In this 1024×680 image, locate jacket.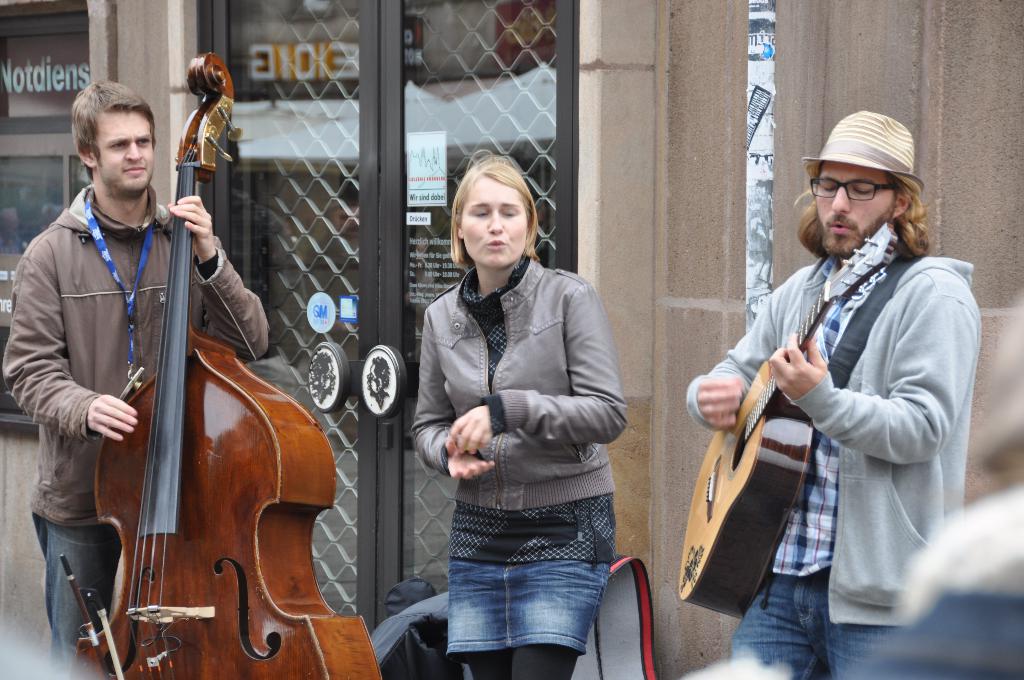
Bounding box: box=[4, 177, 268, 531].
